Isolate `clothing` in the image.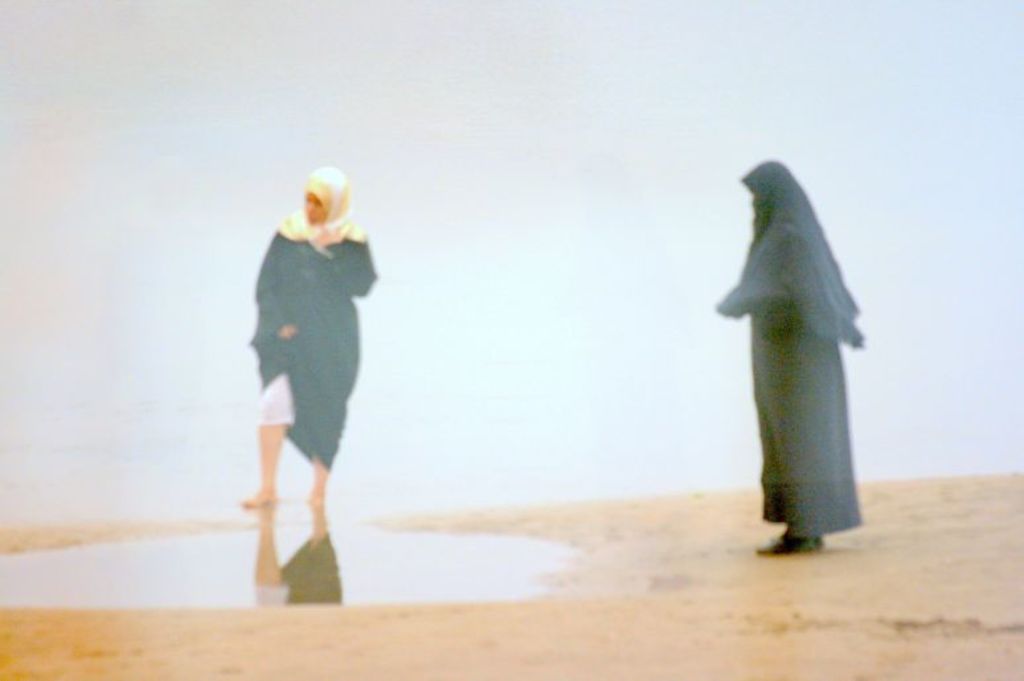
Isolated region: x1=253, y1=163, x2=380, y2=472.
